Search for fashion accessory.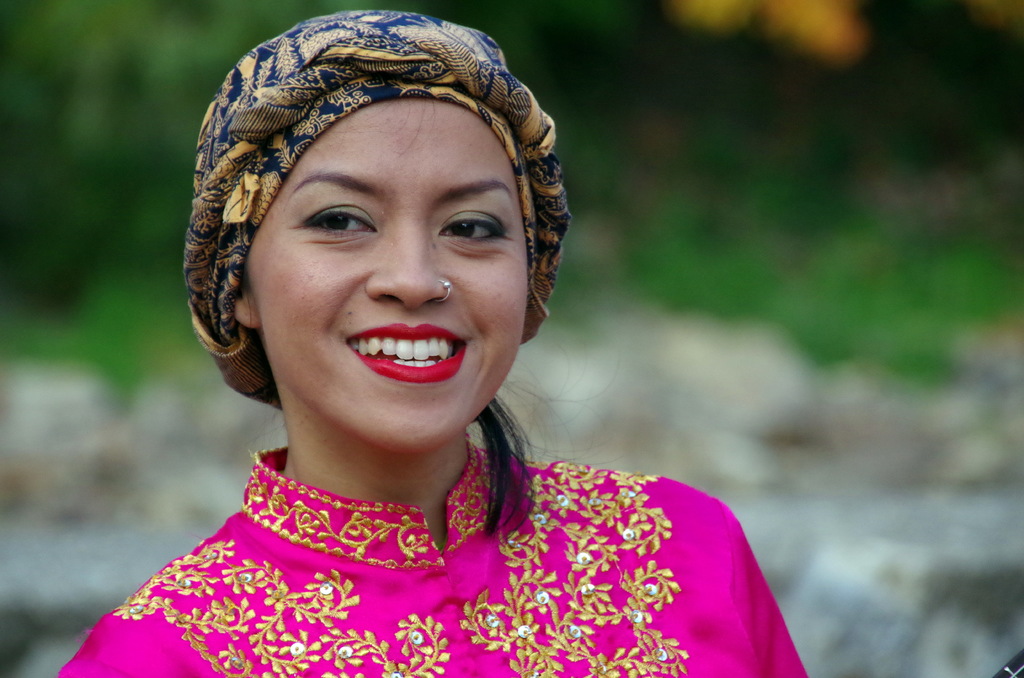
Found at [181, 7, 570, 414].
